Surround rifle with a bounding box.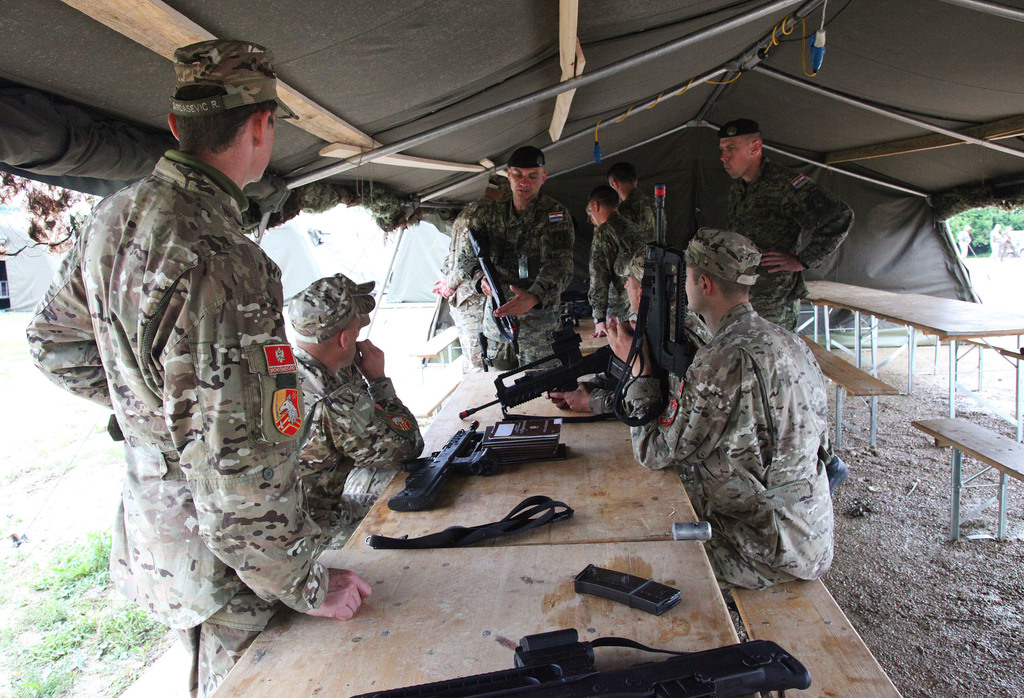
x1=458 y1=309 x2=625 y2=421.
